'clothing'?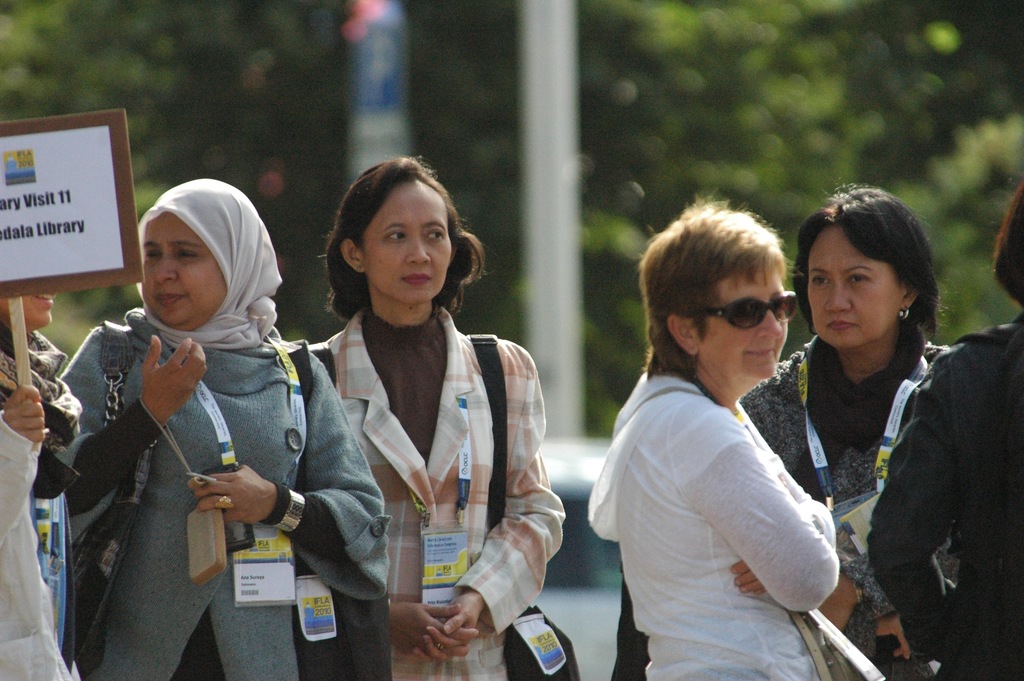
bbox(0, 317, 83, 680)
